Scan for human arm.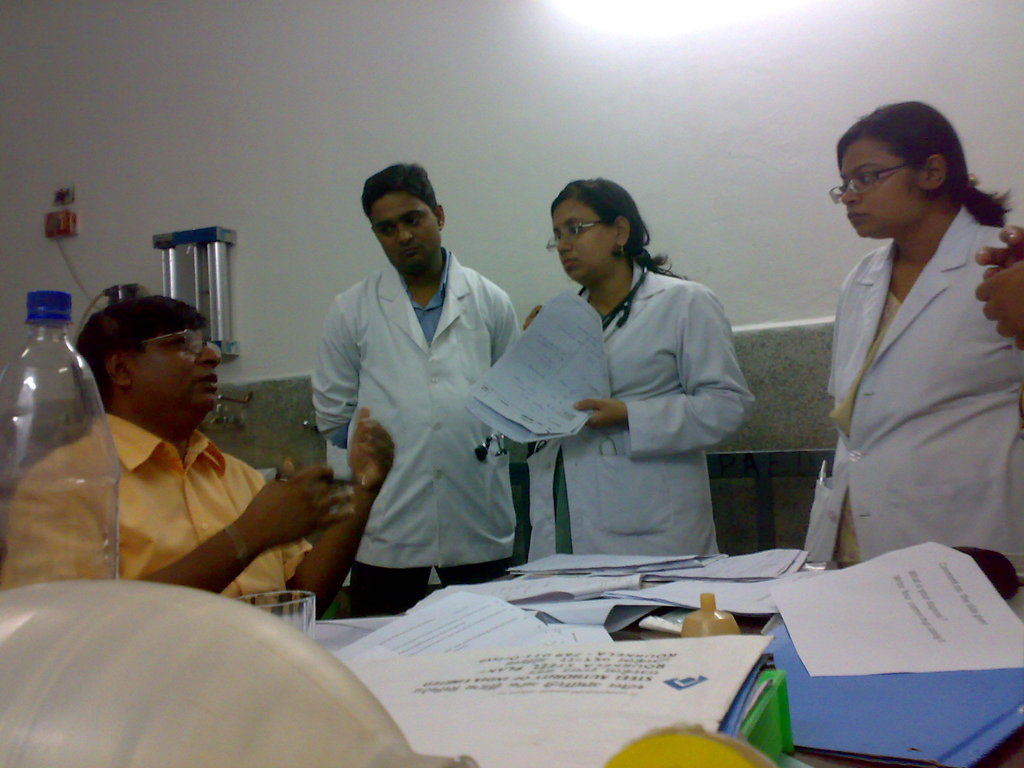
Scan result: <bbox>303, 285, 377, 482</bbox>.
